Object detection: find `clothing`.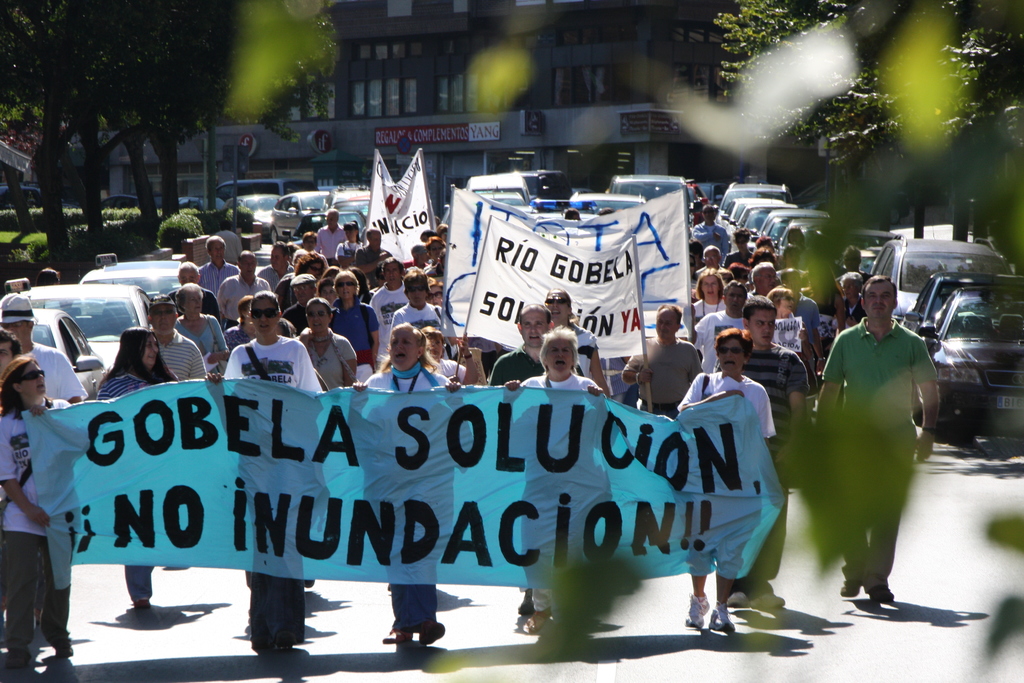
rect(214, 338, 330, 662).
